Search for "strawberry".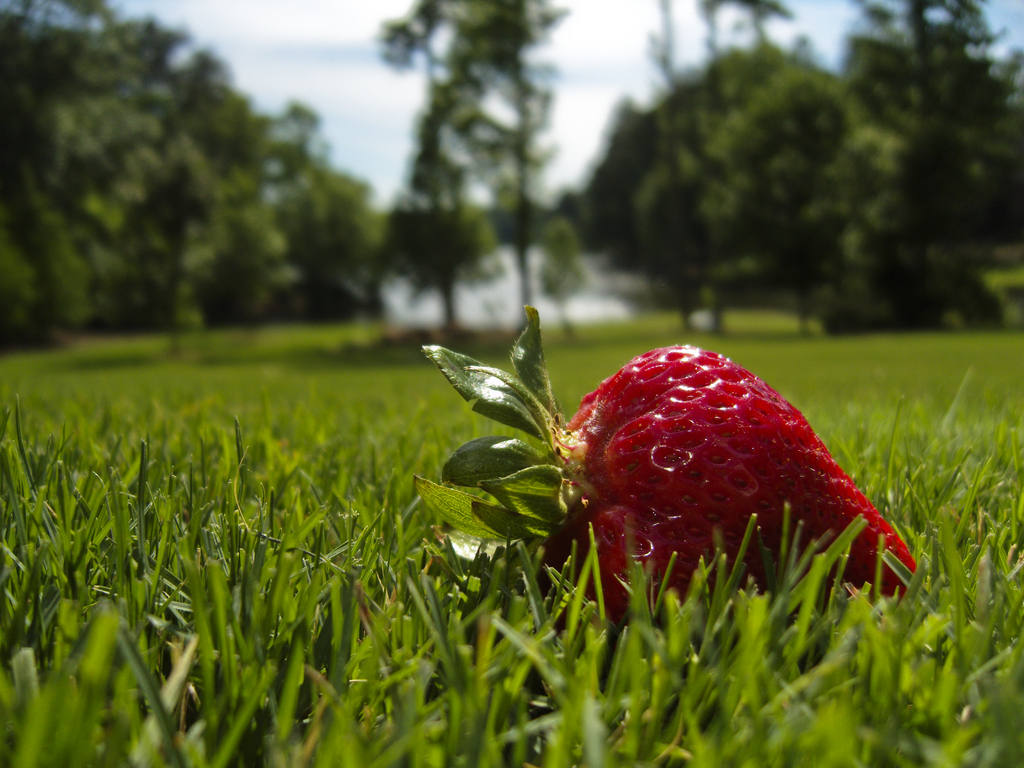
Found at [left=417, top=308, right=913, bottom=607].
